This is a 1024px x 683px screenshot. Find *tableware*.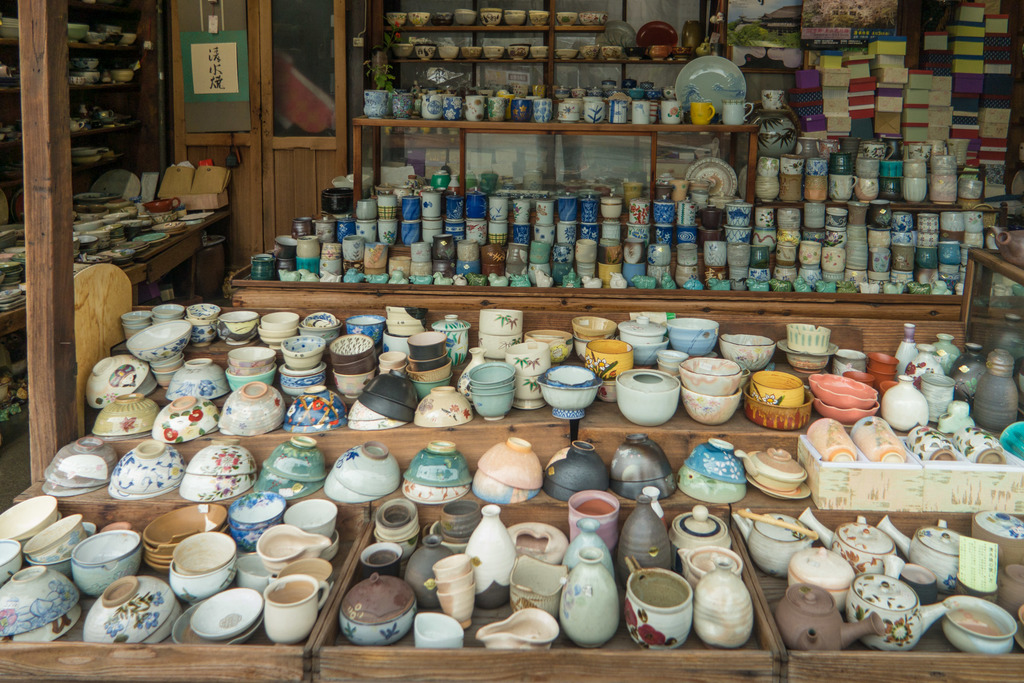
Bounding box: <box>466,192,487,222</box>.
